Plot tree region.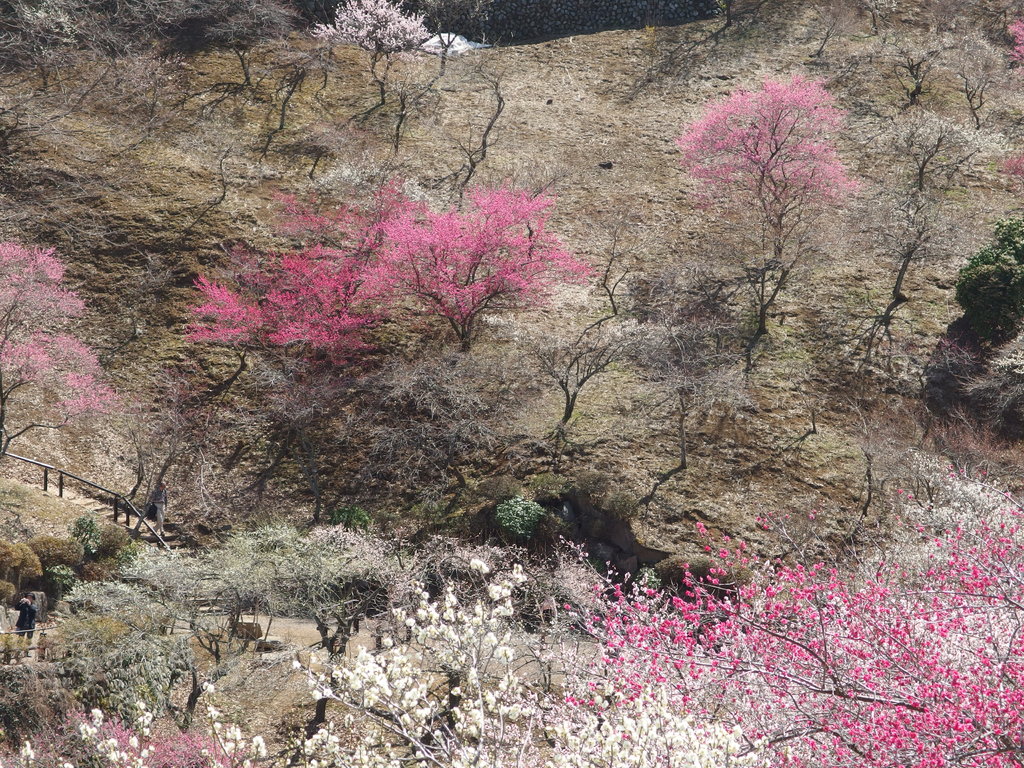
Plotted at crop(0, 246, 120, 467).
